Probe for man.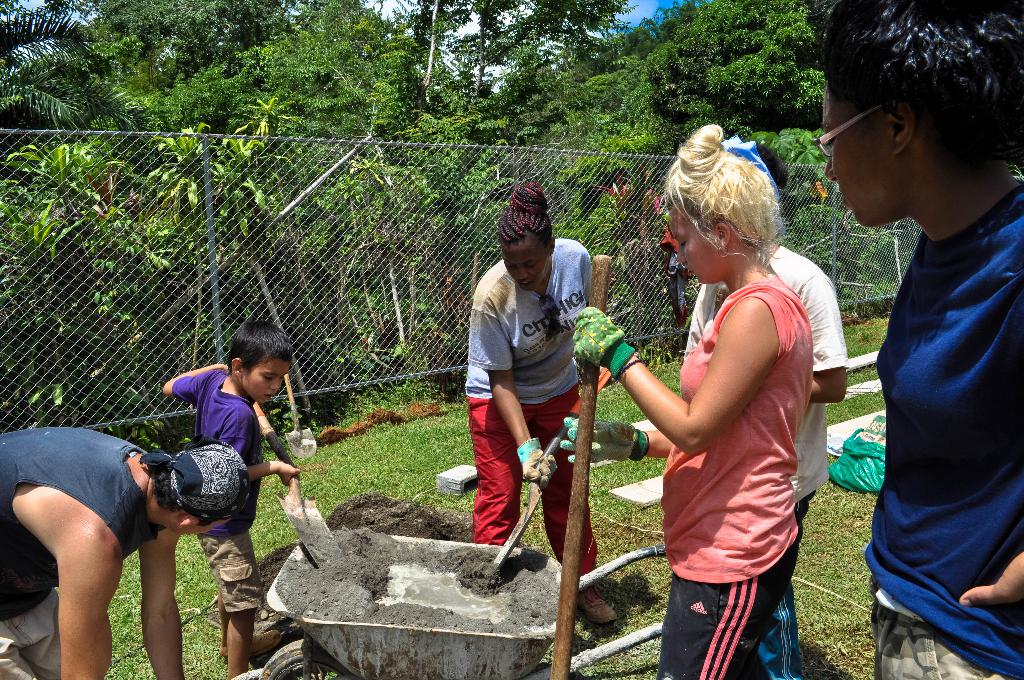
Probe result: x1=817 y1=0 x2=1023 y2=679.
